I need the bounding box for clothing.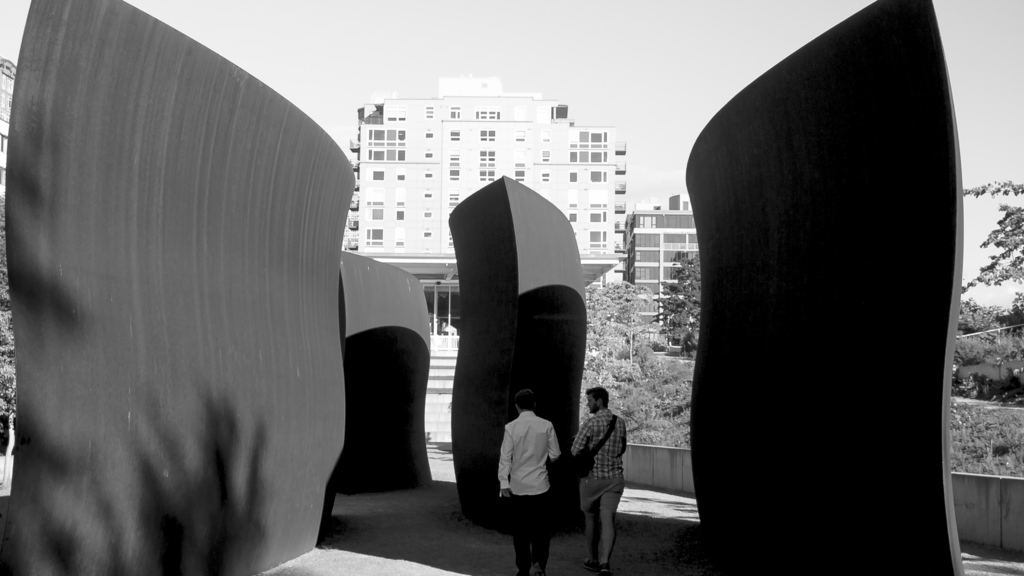
Here it is: 566,408,625,567.
